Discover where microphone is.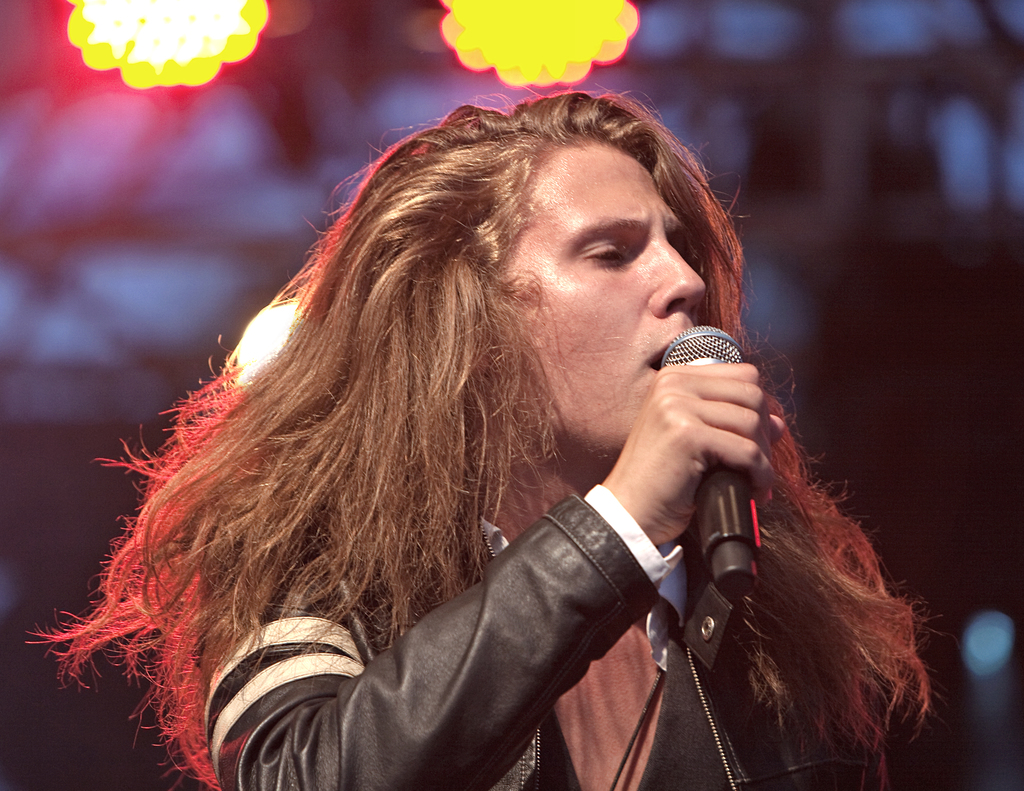
Discovered at <region>664, 322, 760, 592</region>.
